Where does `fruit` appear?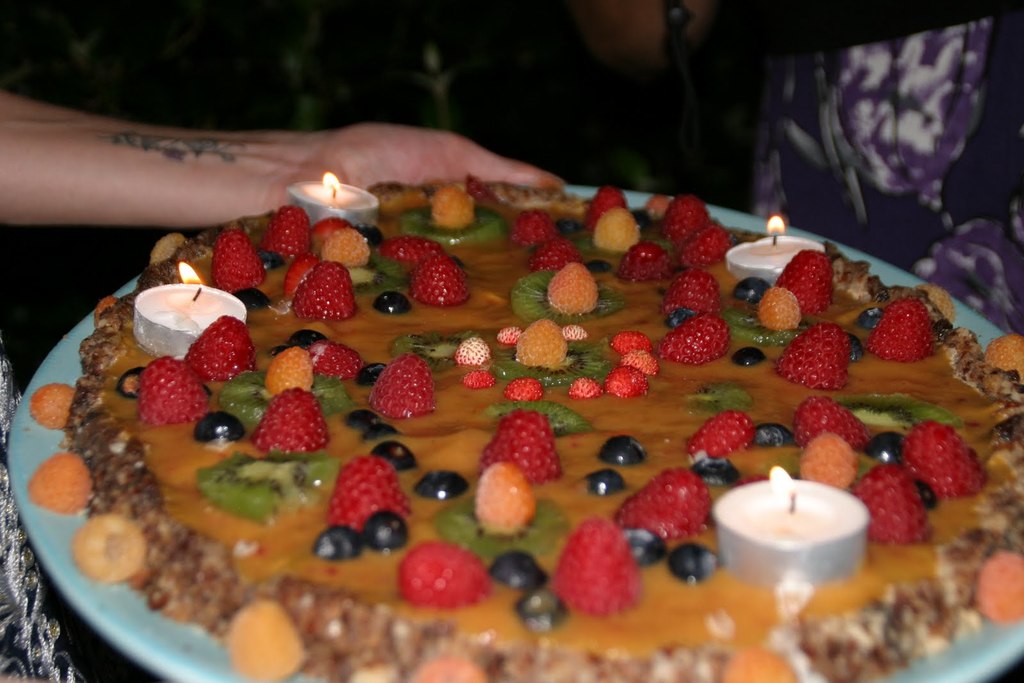
Appears at locate(975, 547, 1023, 622).
